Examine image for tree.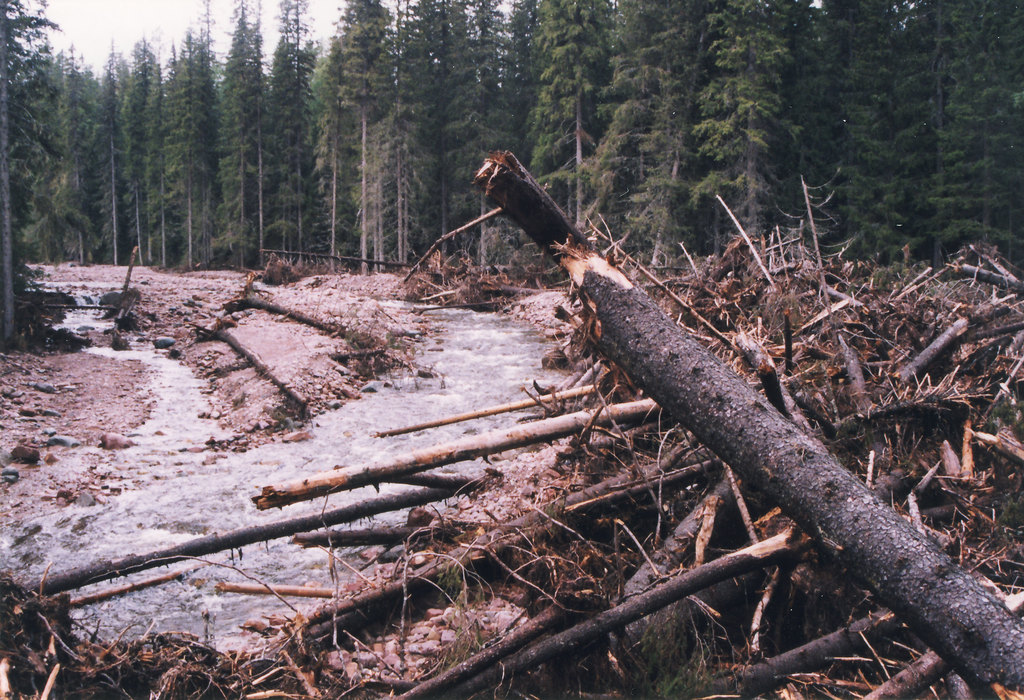
Examination result: [0,0,63,358].
